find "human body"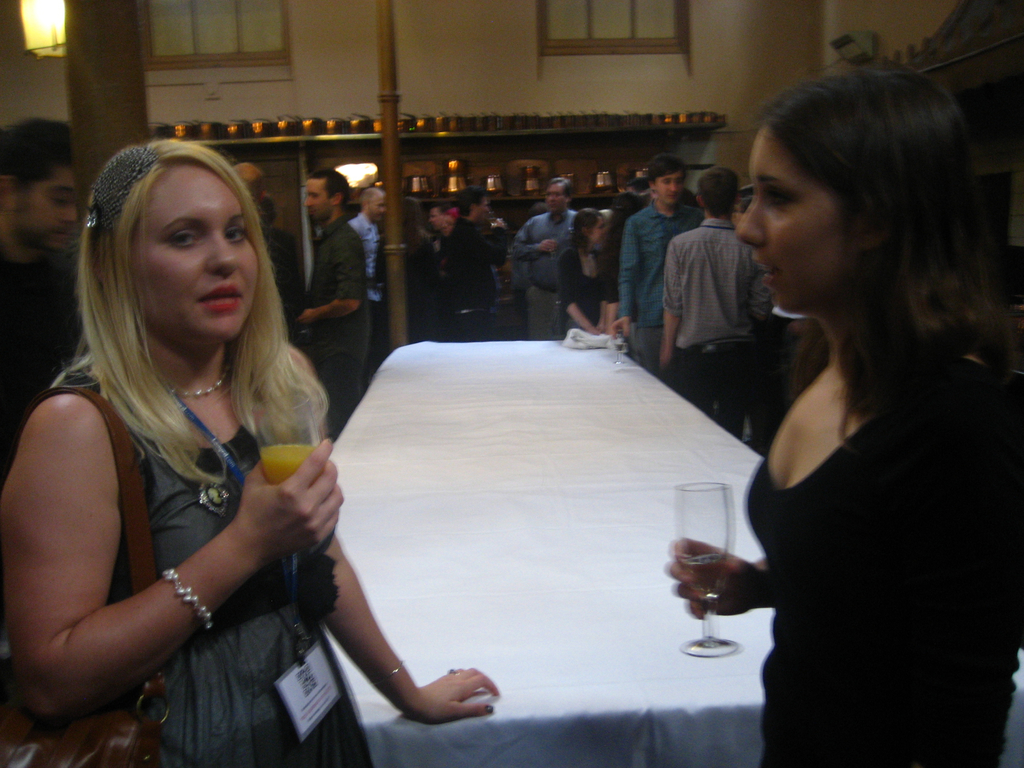
l=0, t=114, r=80, b=465
